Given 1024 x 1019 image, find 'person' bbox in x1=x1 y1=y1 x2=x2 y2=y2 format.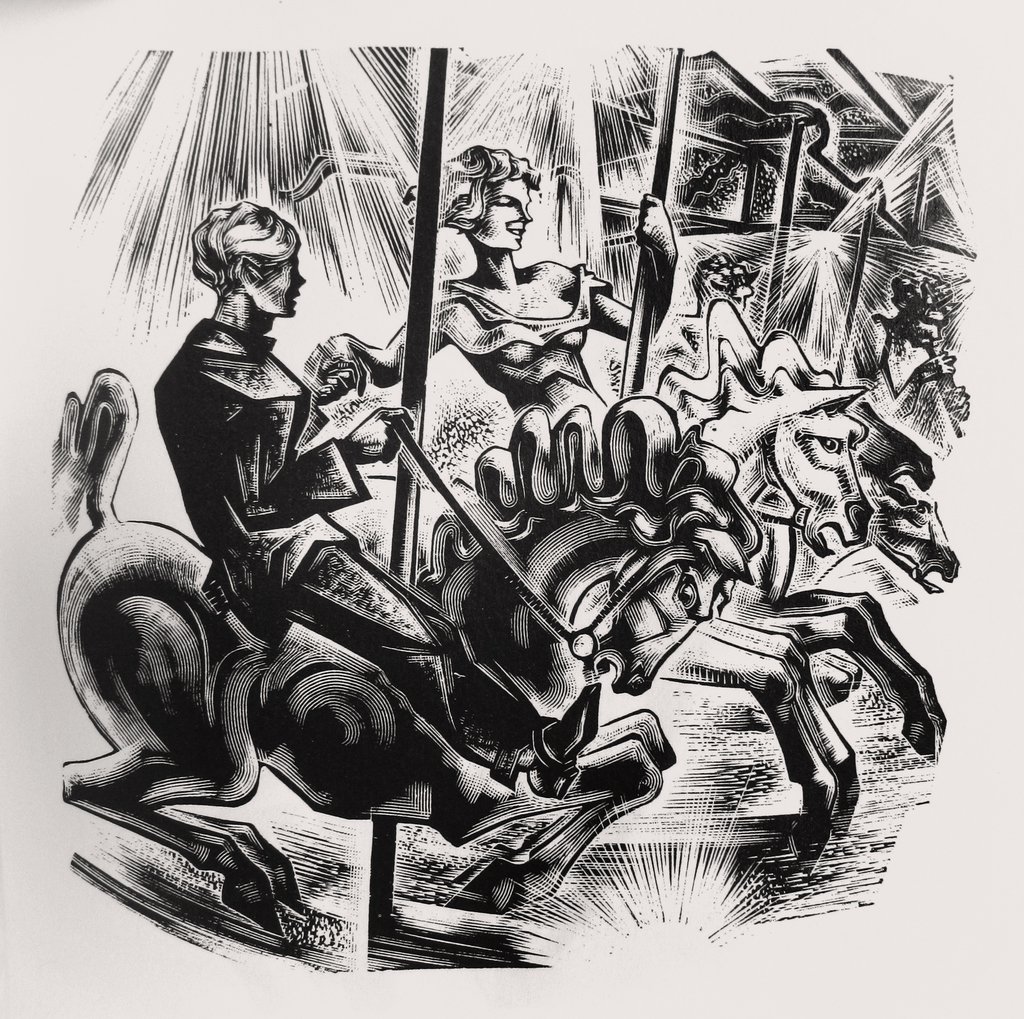
x1=339 y1=146 x2=680 y2=421.
